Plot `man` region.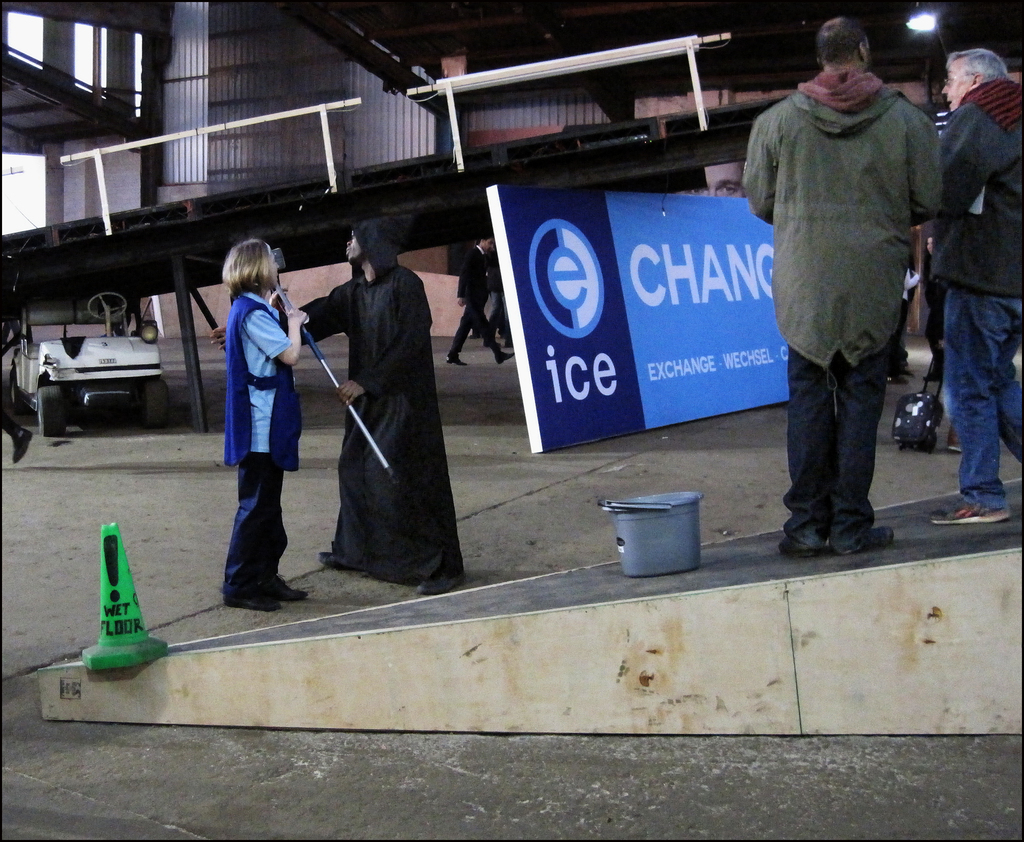
Plotted at BBox(925, 48, 1023, 527).
